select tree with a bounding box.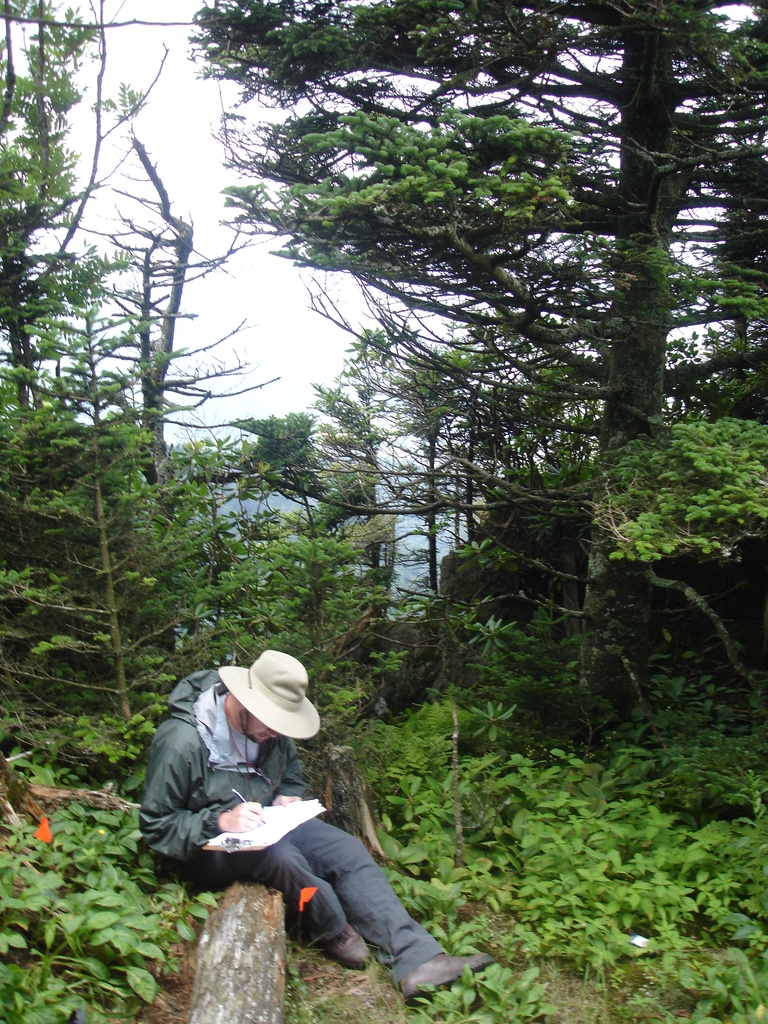
[x1=184, y1=0, x2=767, y2=744].
